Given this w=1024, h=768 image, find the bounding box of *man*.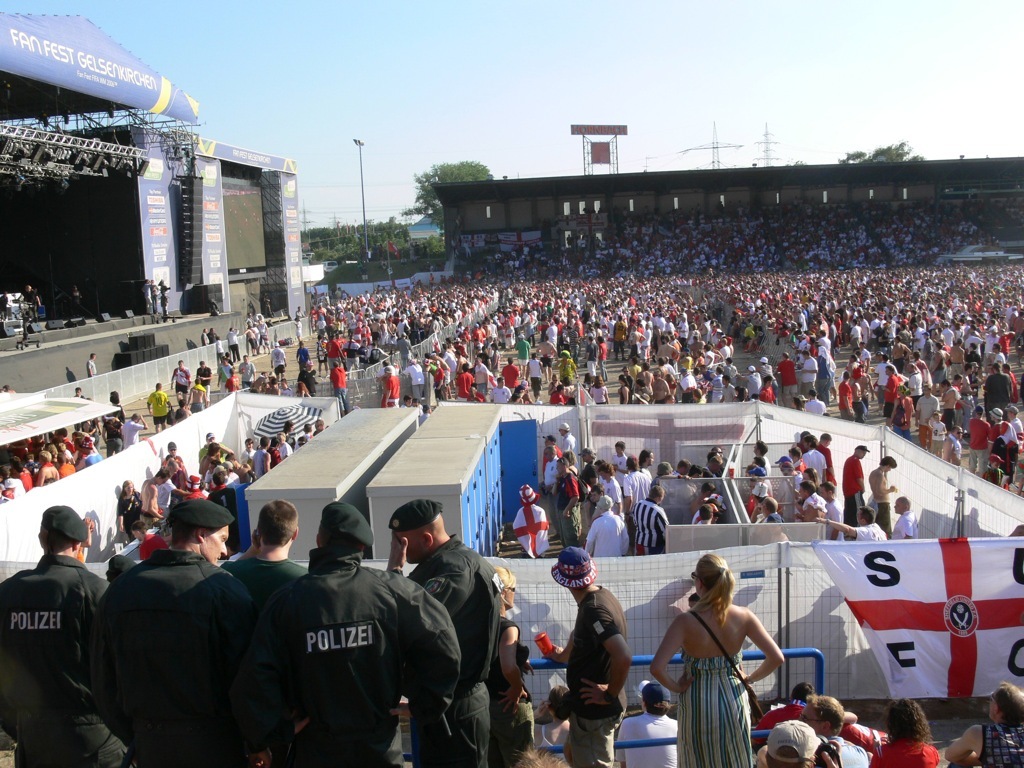
(left=610, top=315, right=626, bottom=352).
